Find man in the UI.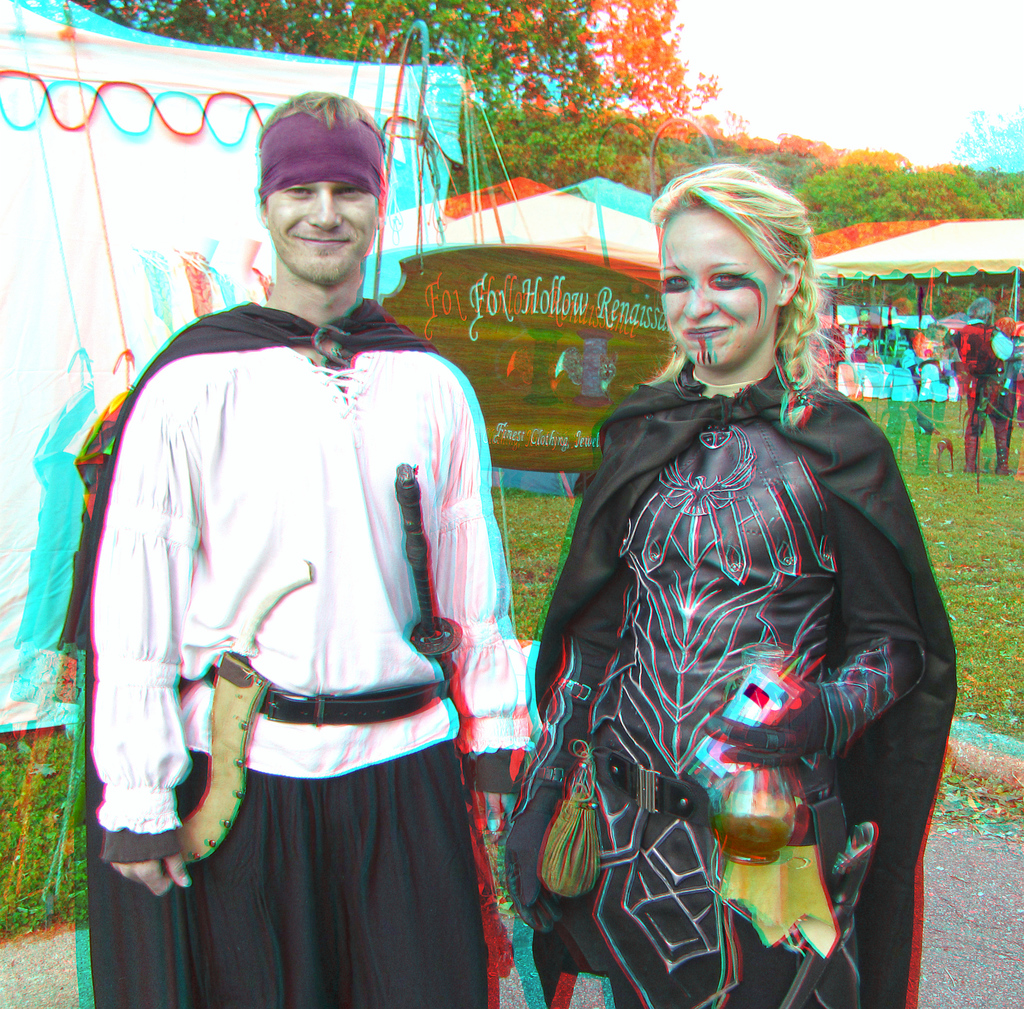
UI element at <region>81, 69, 582, 1008</region>.
